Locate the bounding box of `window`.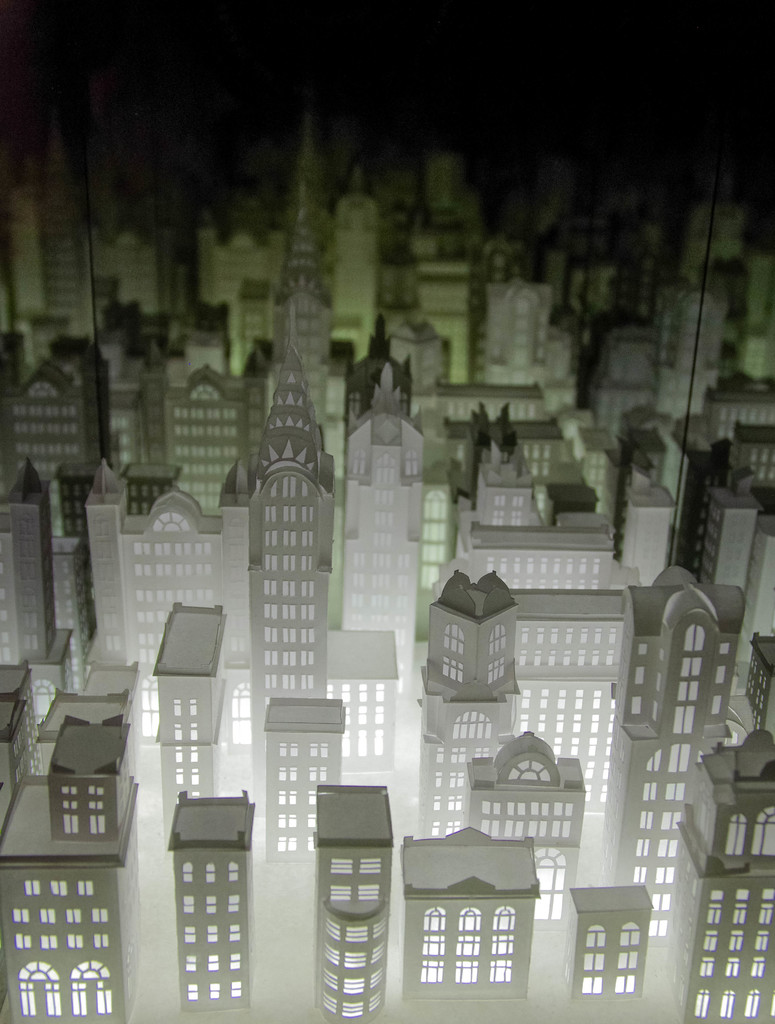
Bounding box: [x1=22, y1=957, x2=67, y2=1014].
